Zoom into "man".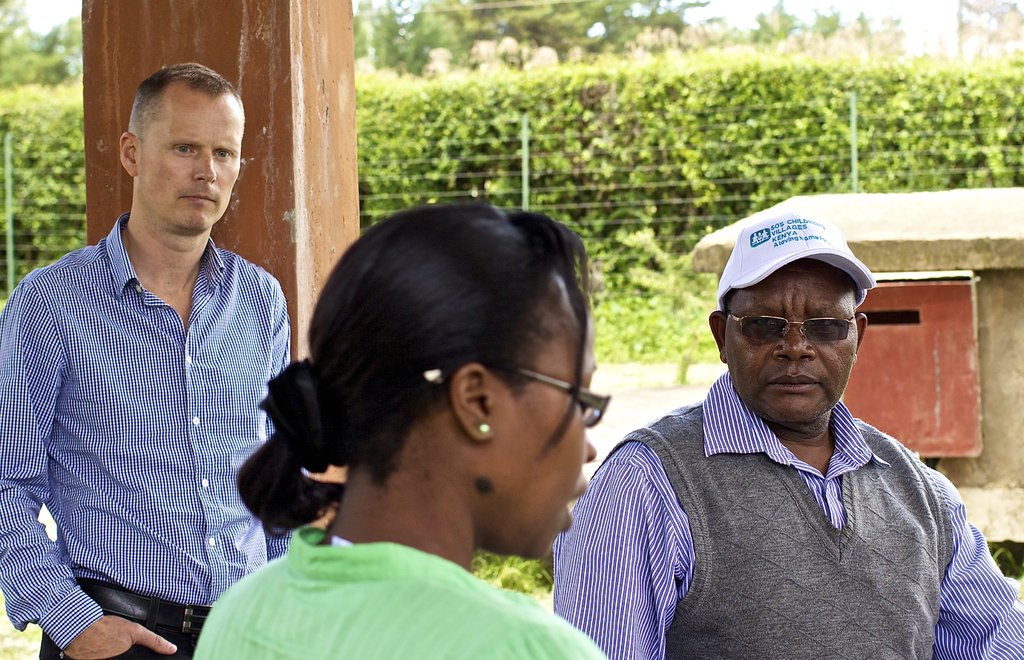
Zoom target: bbox=(12, 68, 301, 641).
